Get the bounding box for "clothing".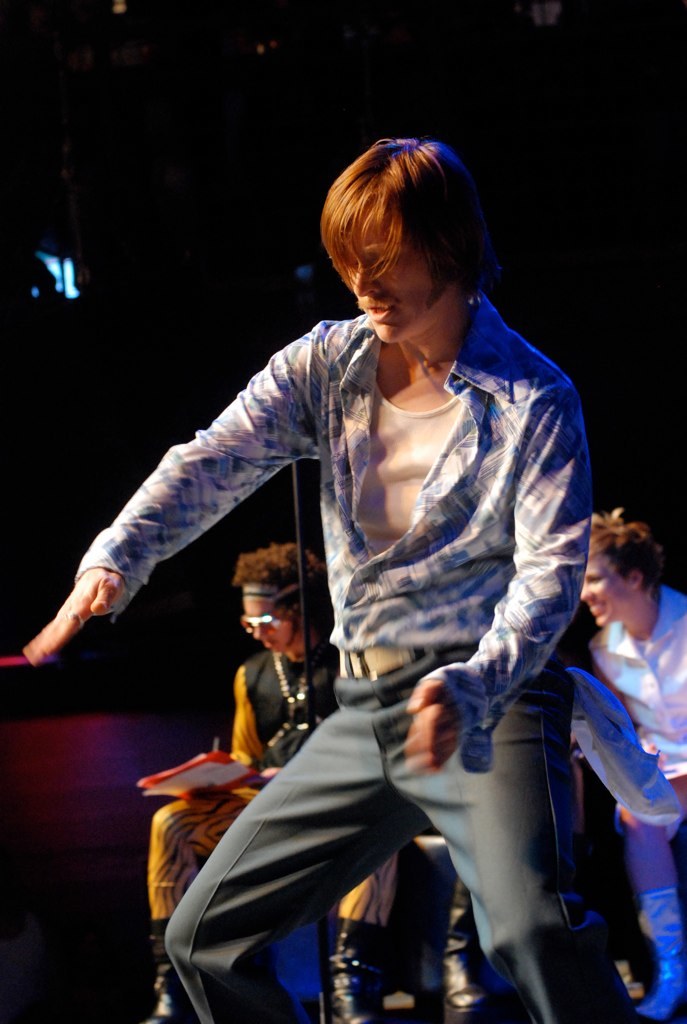
(249,650,336,790).
